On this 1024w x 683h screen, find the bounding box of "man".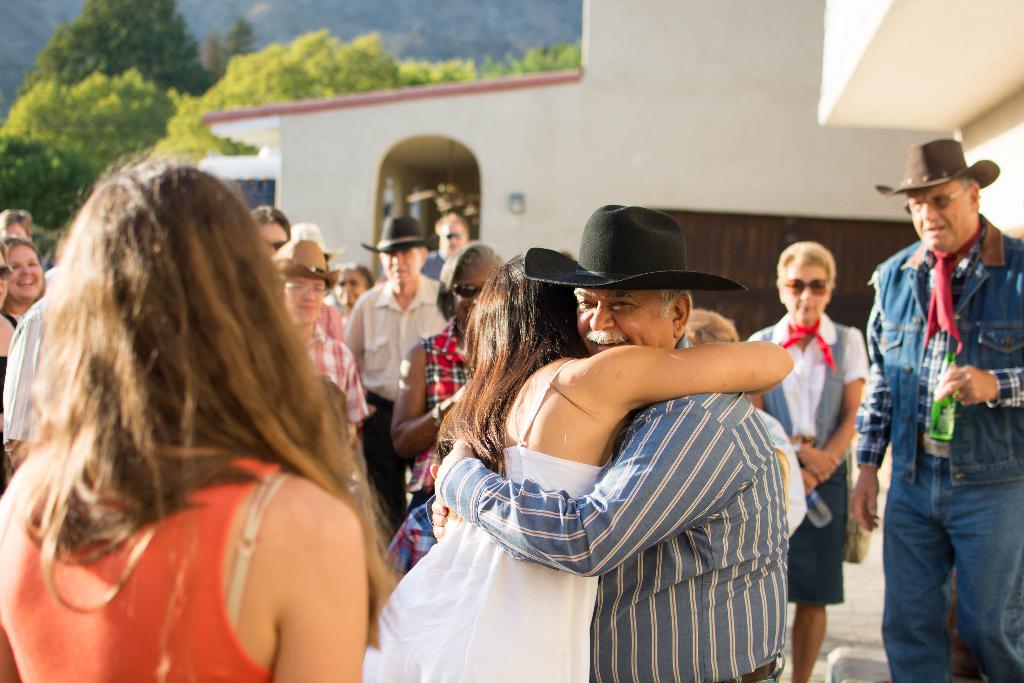
Bounding box: [422,212,470,282].
